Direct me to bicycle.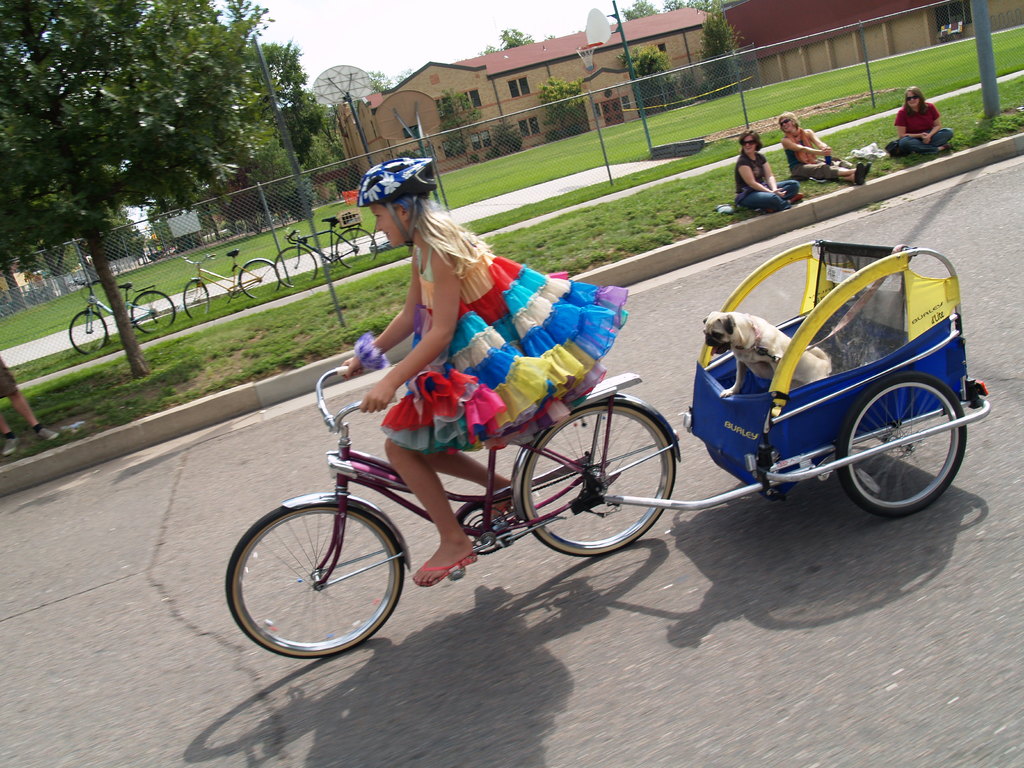
Direction: bbox=(68, 279, 174, 353).
